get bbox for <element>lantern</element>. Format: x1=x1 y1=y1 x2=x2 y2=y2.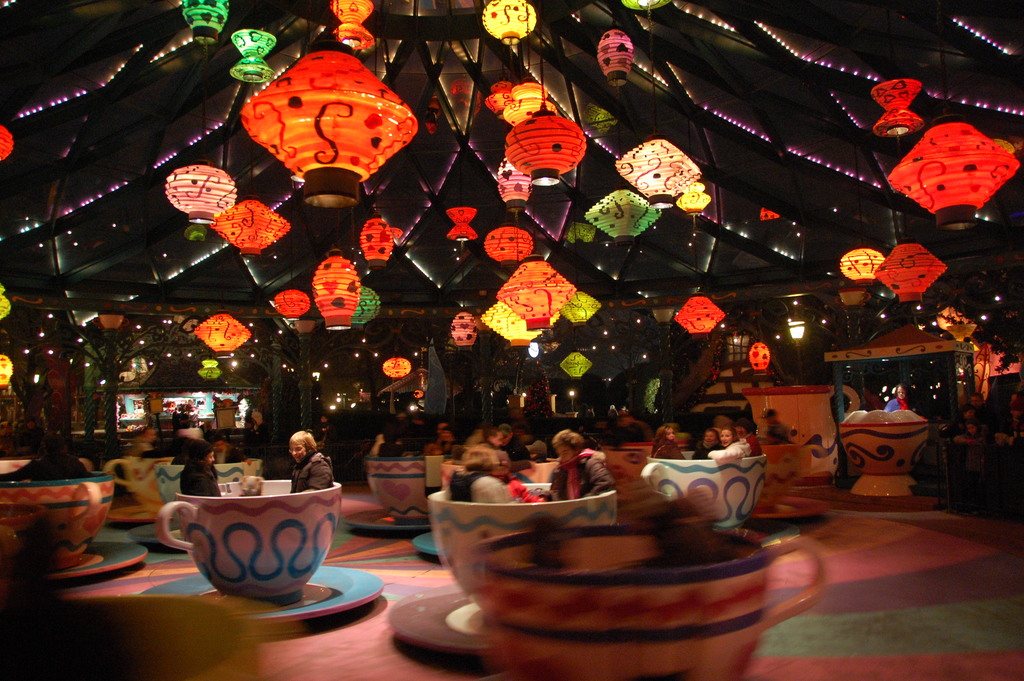
x1=886 y1=115 x2=1020 y2=227.
